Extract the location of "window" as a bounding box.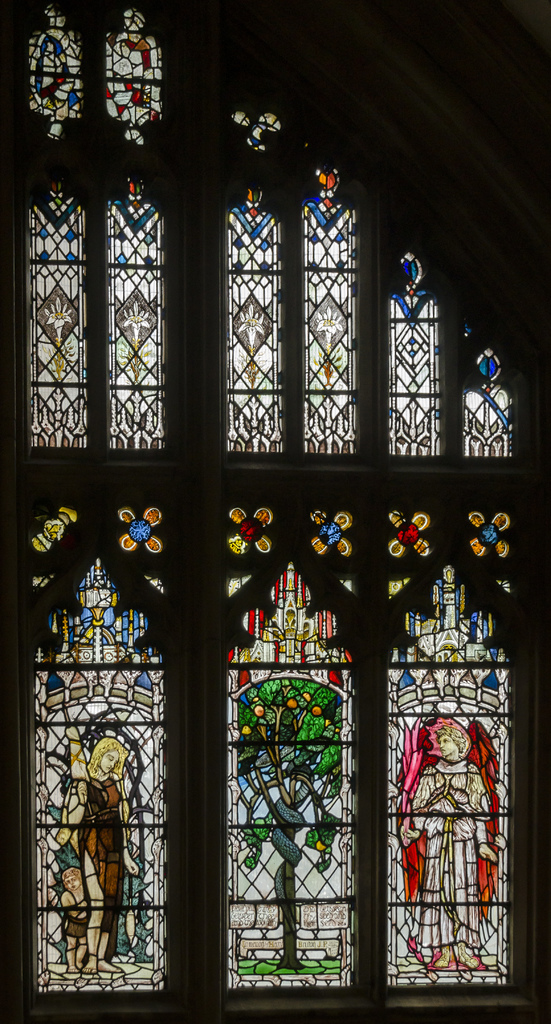
bbox=[99, 8, 169, 148].
